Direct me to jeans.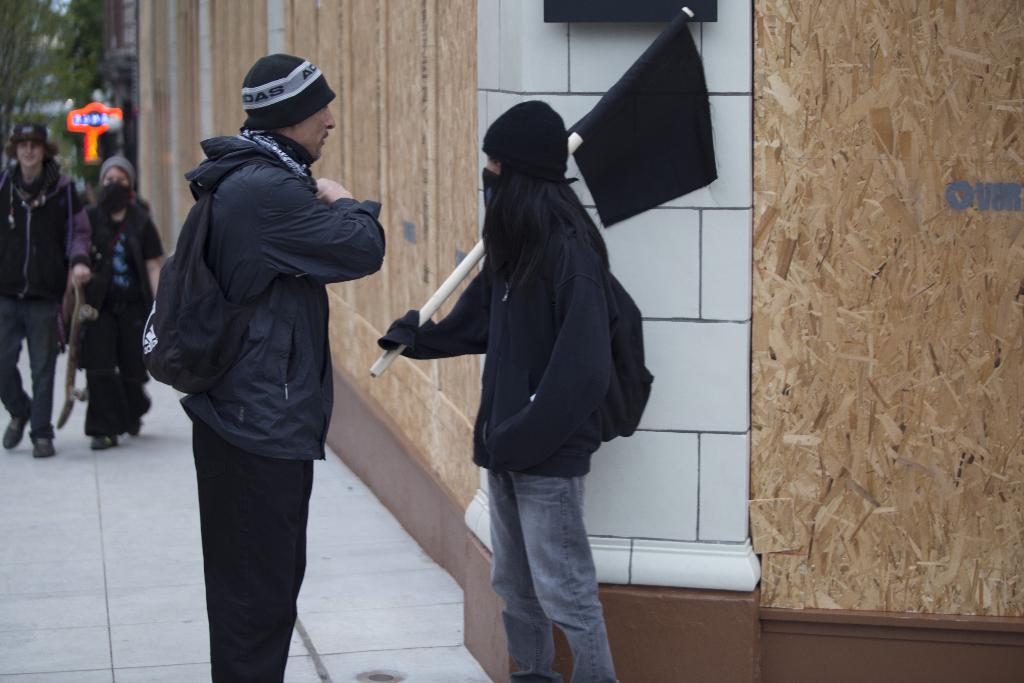
Direction: (left=199, top=420, right=317, bottom=680).
